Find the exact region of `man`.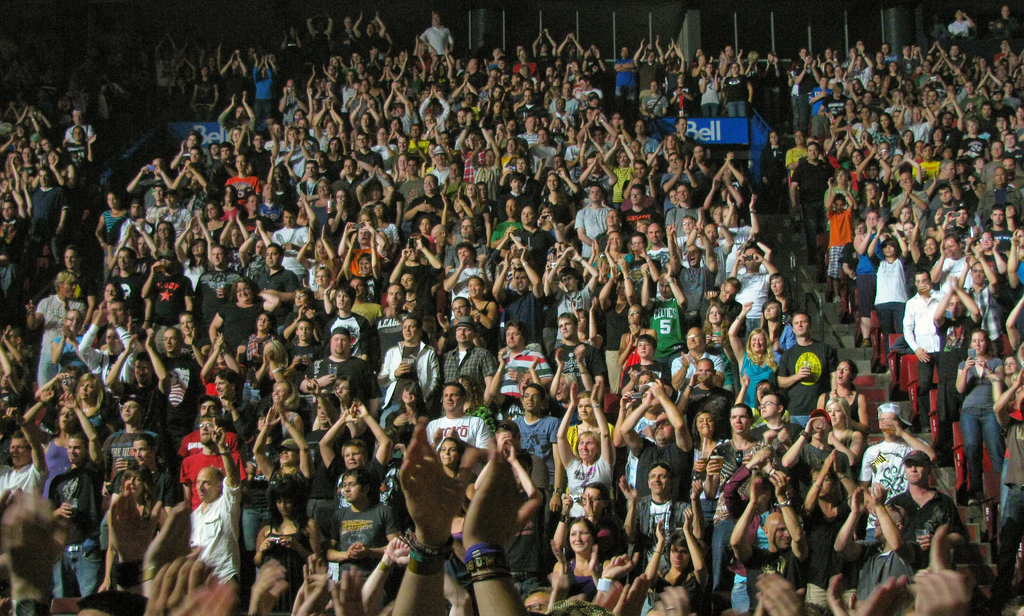
Exact region: <region>476, 73, 512, 99</region>.
